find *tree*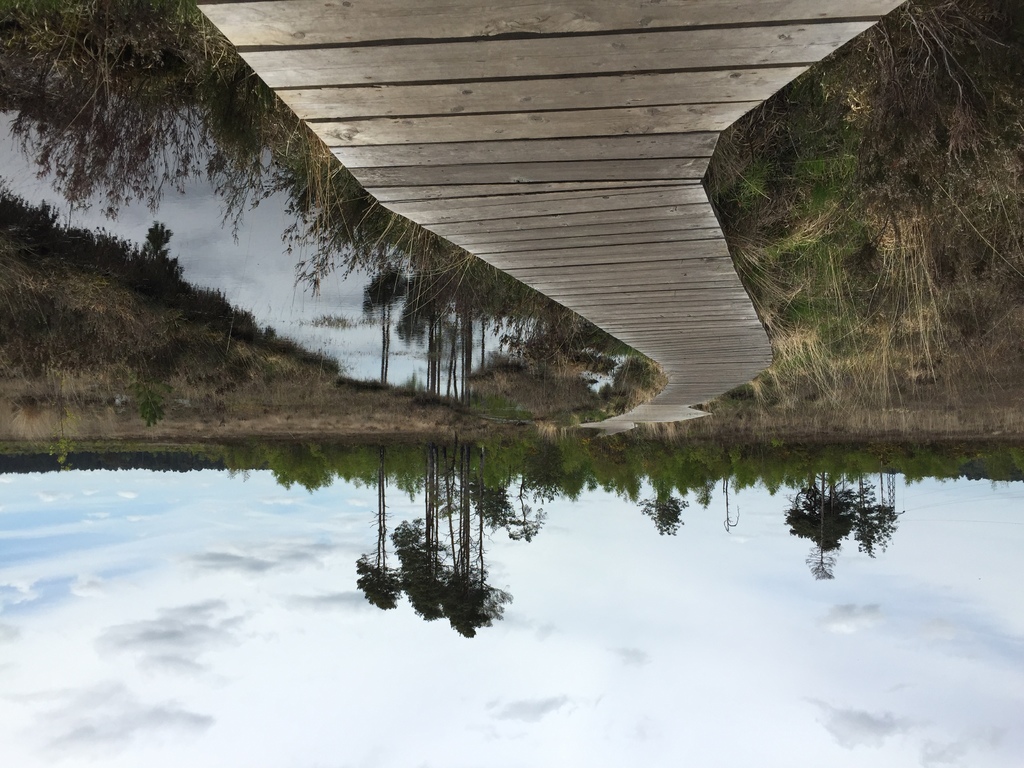
bbox(585, 446, 646, 509)
